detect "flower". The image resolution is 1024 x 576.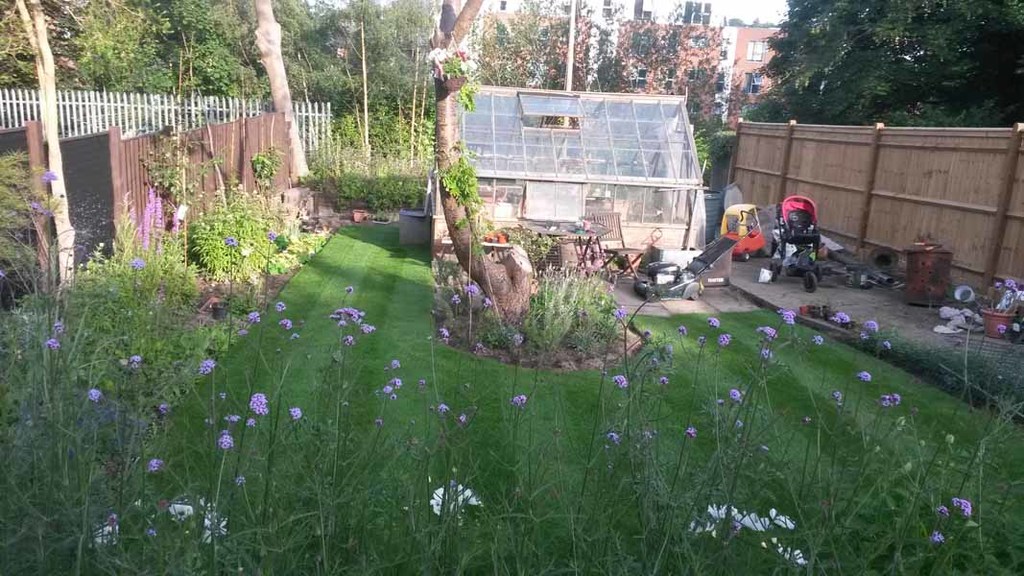
rect(131, 257, 146, 272).
